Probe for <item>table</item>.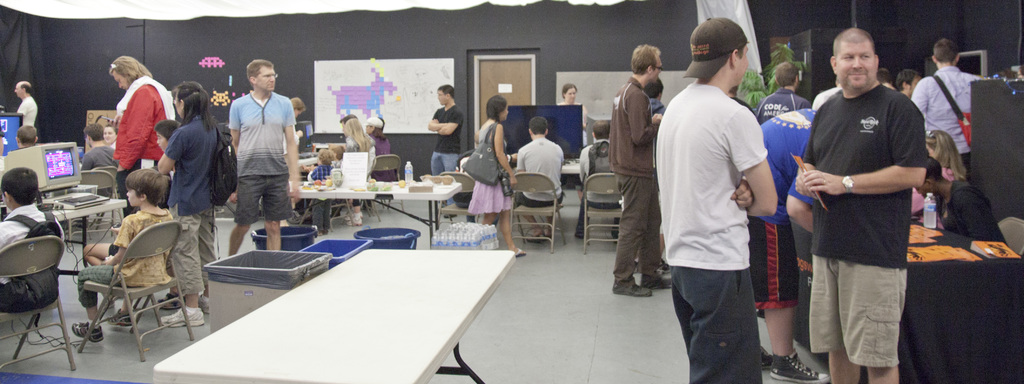
Probe result: left=39, top=191, right=133, bottom=321.
